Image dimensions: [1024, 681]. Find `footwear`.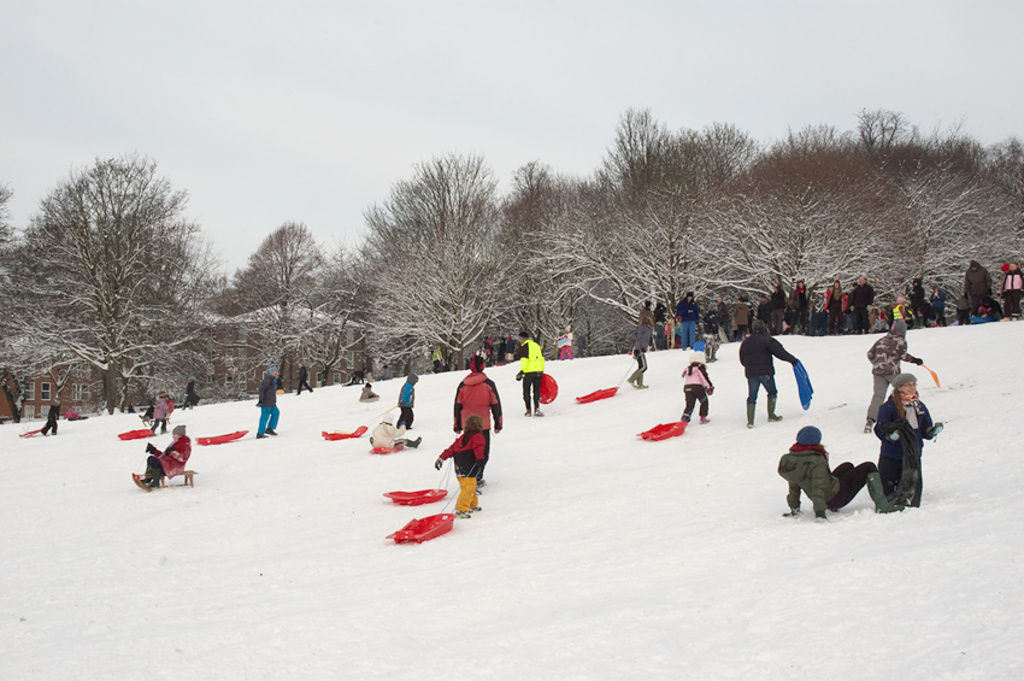
[765, 397, 782, 422].
